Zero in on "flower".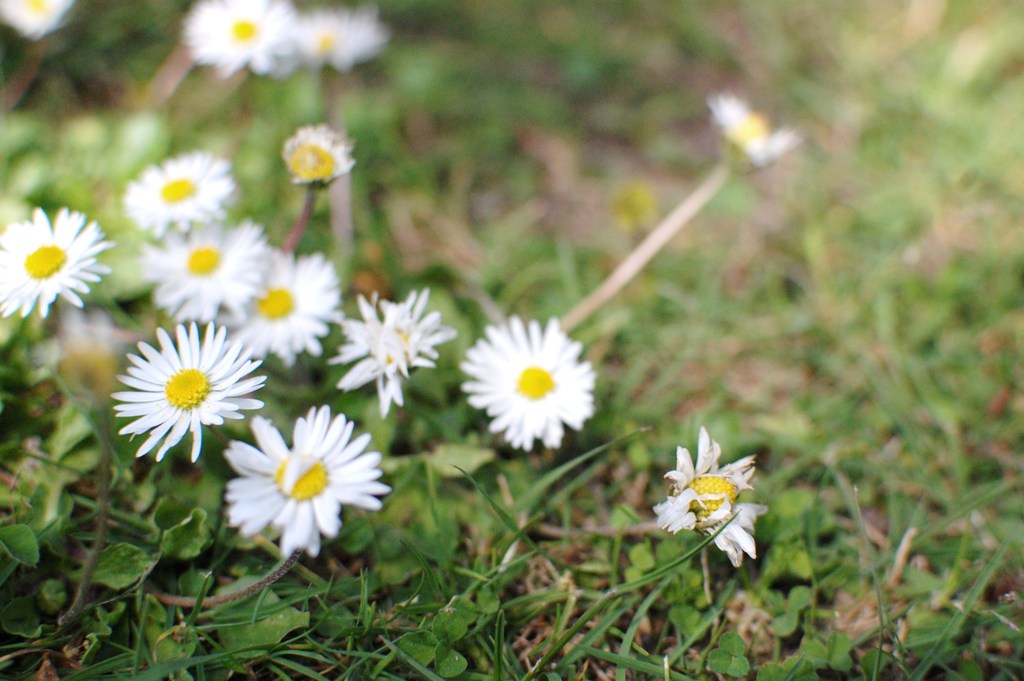
Zeroed in: [x1=232, y1=408, x2=390, y2=546].
